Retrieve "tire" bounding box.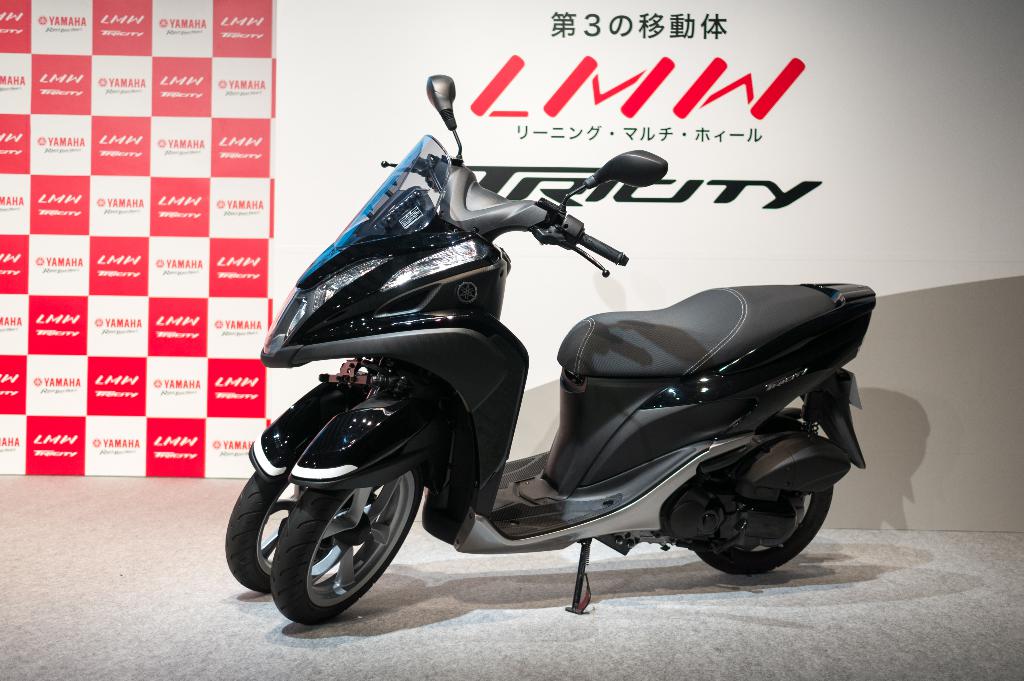
Bounding box: x1=225 y1=461 x2=394 y2=599.
